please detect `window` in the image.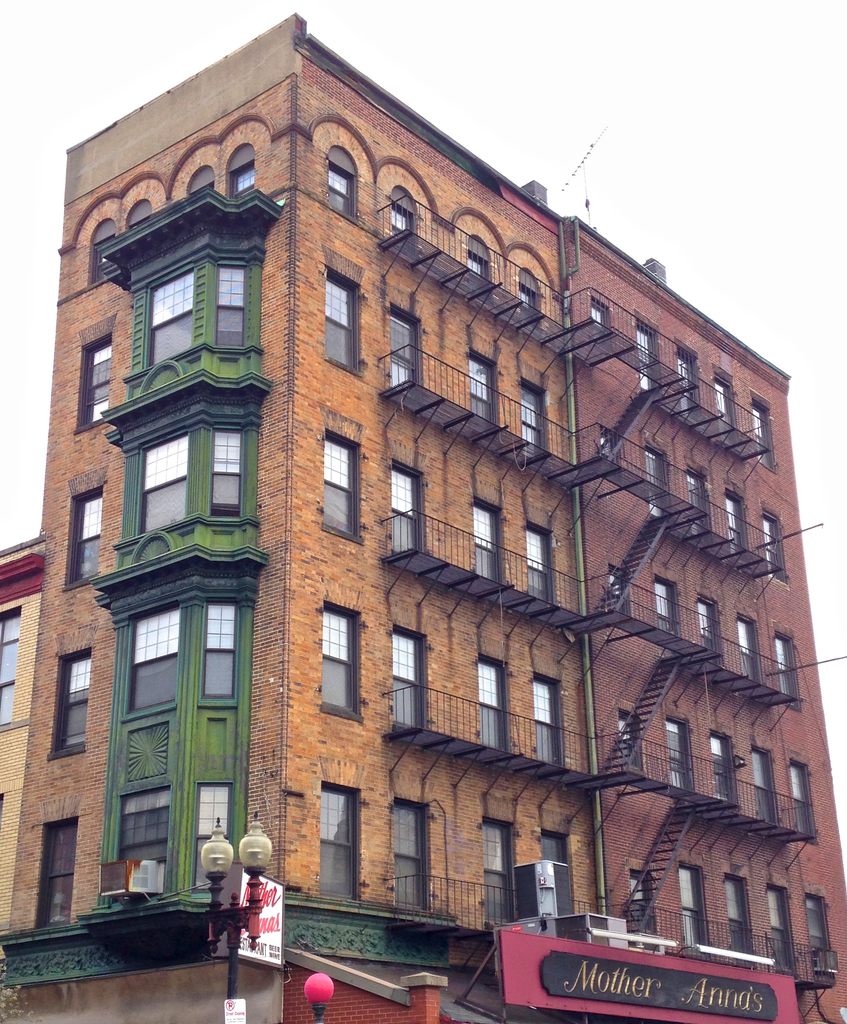
<box>755,748,777,823</box>.
